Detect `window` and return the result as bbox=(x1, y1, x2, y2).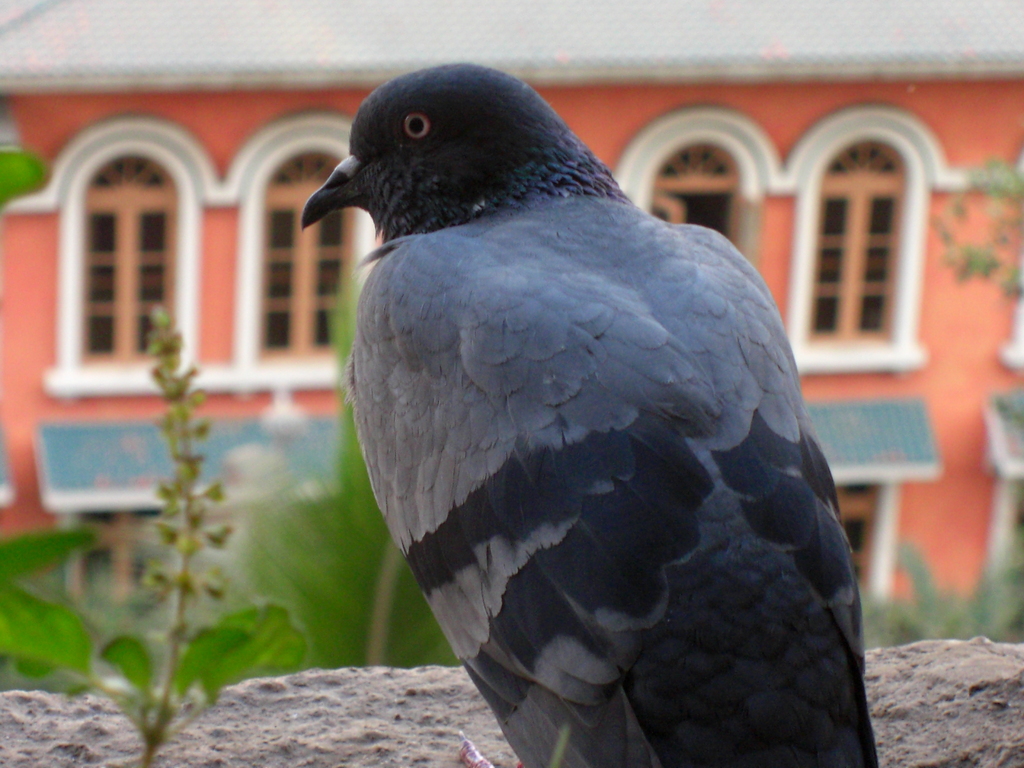
bbox=(813, 135, 907, 345).
